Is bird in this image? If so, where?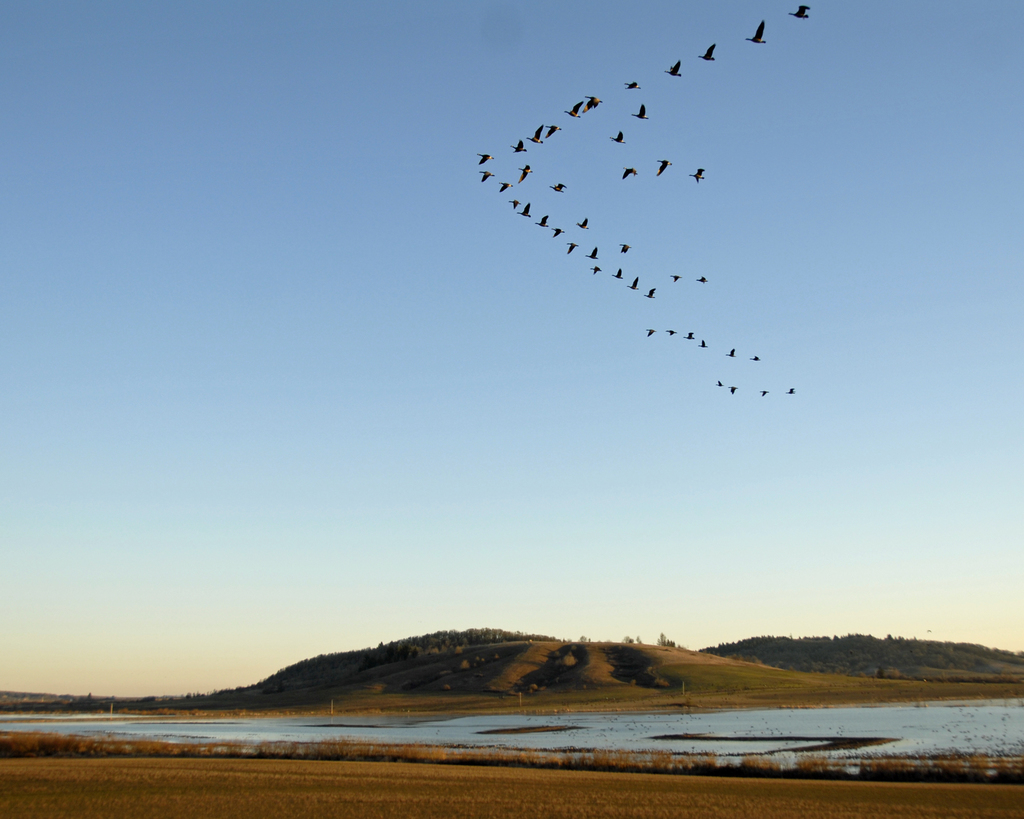
Yes, at (531,215,549,230).
